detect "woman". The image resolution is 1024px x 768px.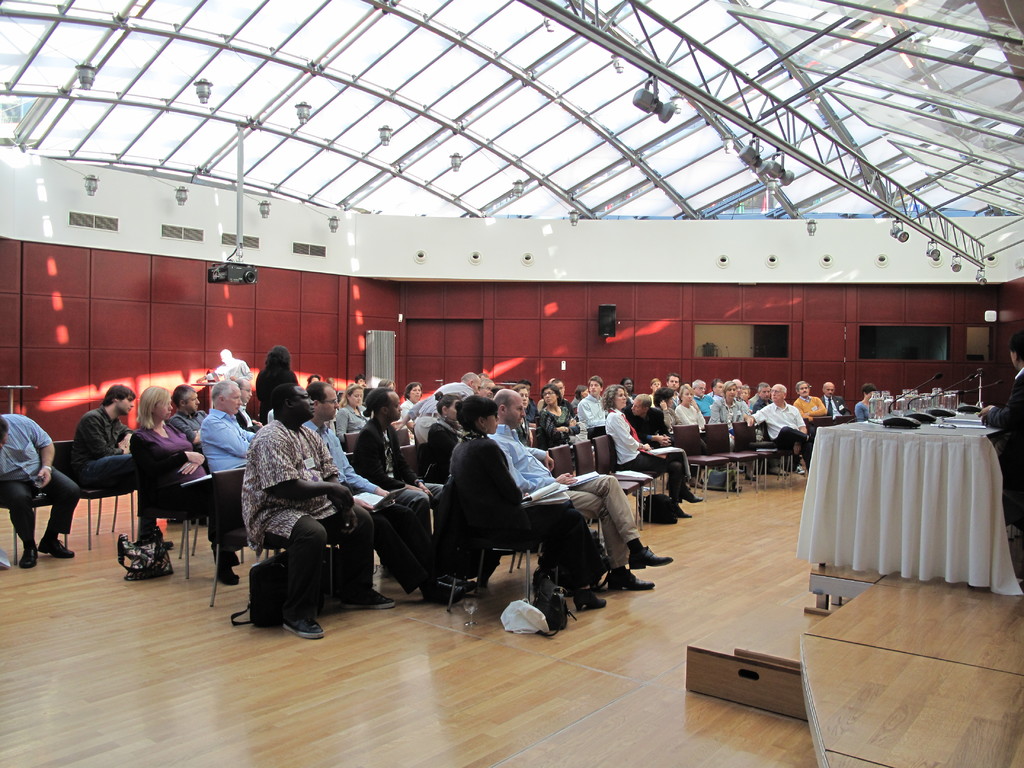
l=428, t=401, r=562, b=622.
